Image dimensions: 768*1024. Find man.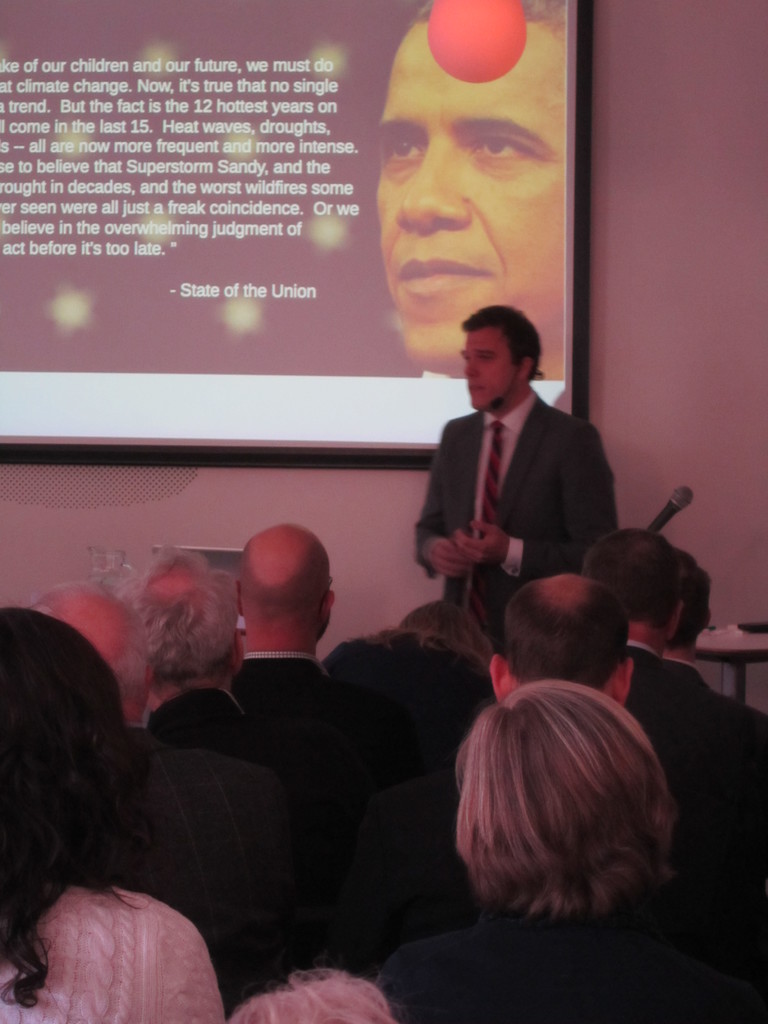
pyautogui.locateOnScreen(124, 547, 260, 765).
